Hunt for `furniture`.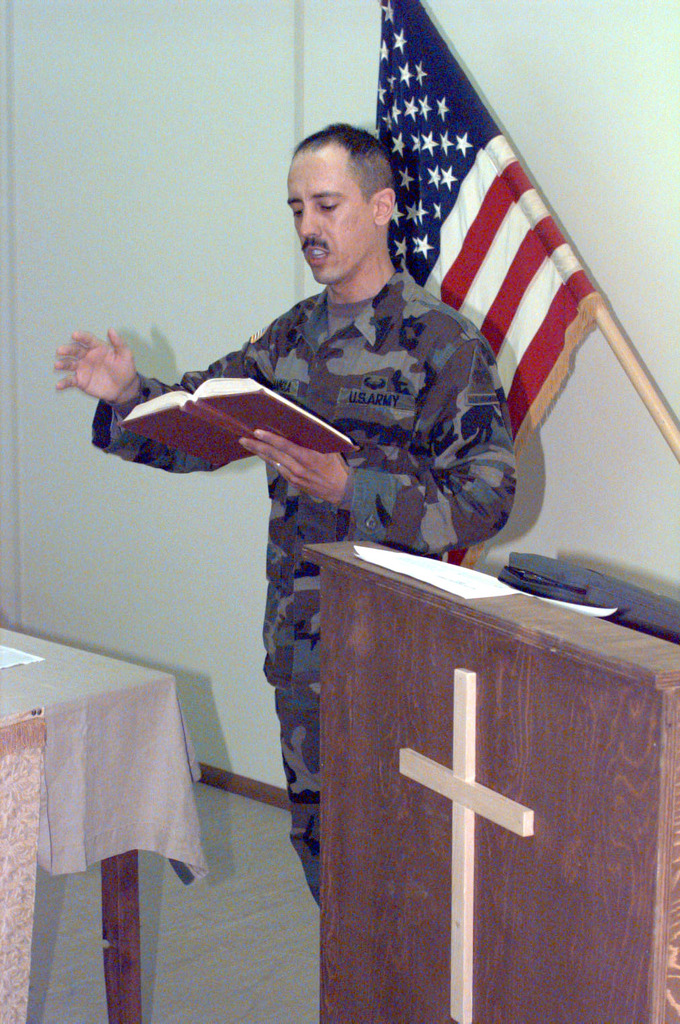
Hunted down at {"x1": 297, "y1": 542, "x2": 679, "y2": 1020}.
